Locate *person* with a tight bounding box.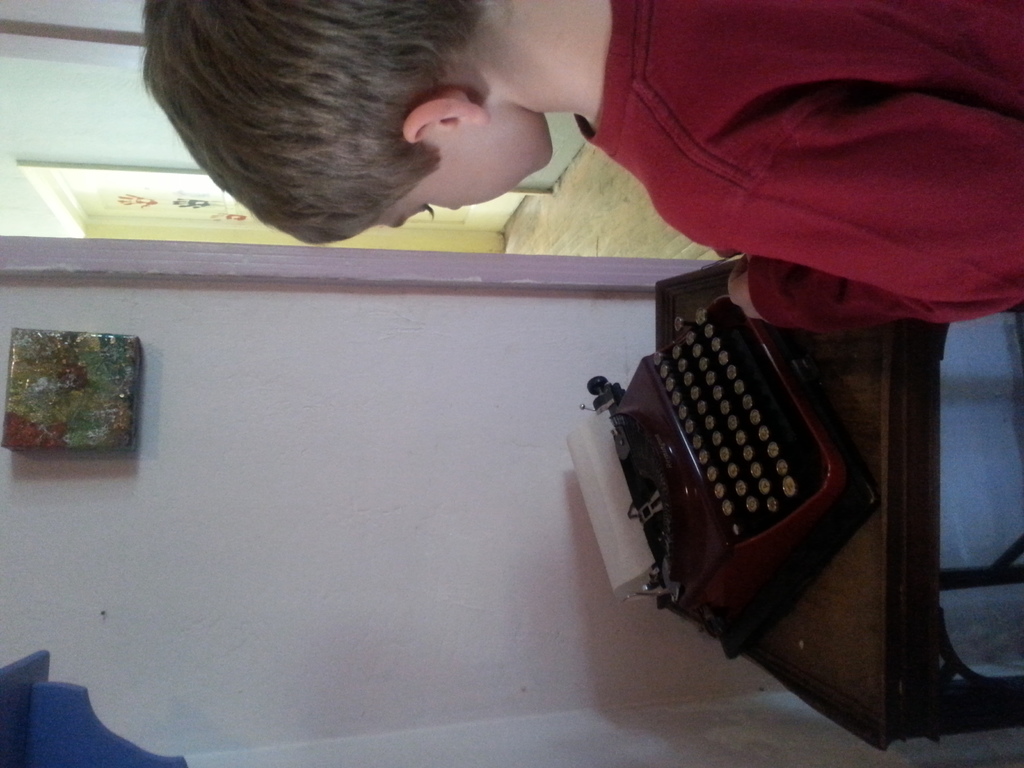
bbox(144, 0, 1023, 331).
